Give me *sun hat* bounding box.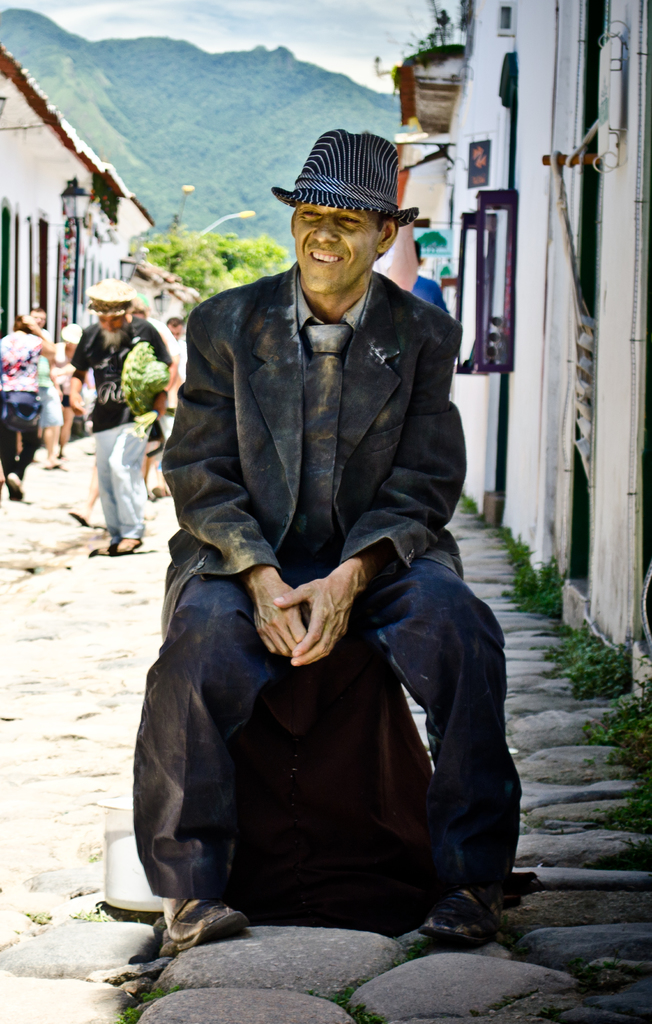
[270, 122, 420, 230].
